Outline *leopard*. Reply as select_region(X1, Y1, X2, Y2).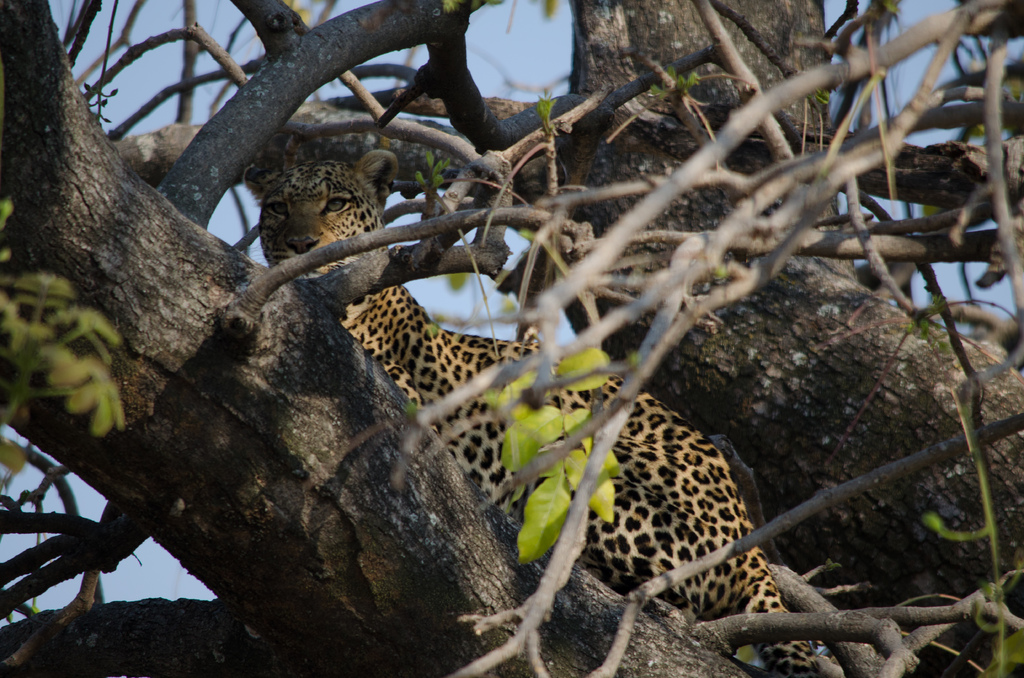
select_region(241, 144, 844, 677).
